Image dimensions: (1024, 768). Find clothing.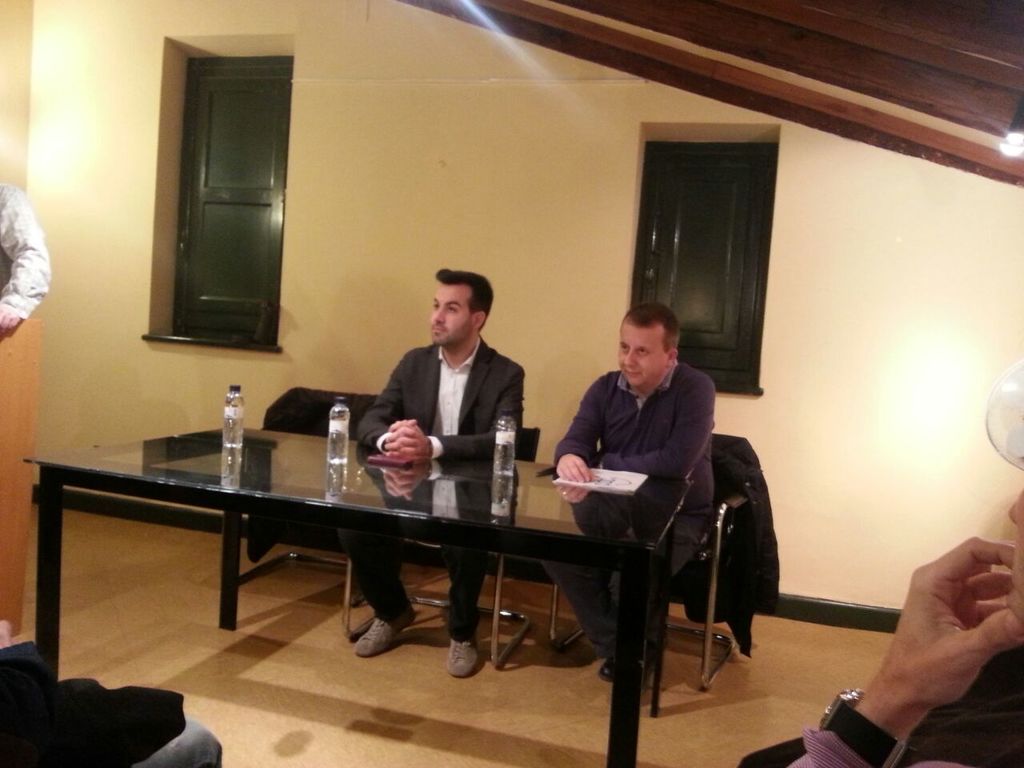
rect(0, 638, 226, 767).
